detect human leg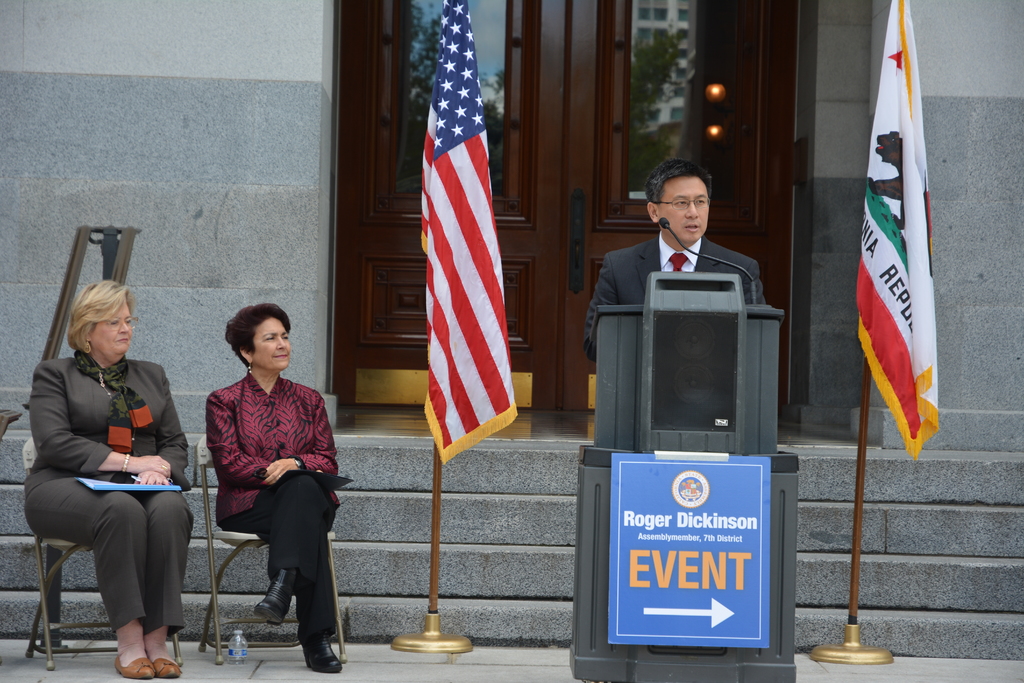
pyautogui.locateOnScreen(253, 479, 329, 636)
